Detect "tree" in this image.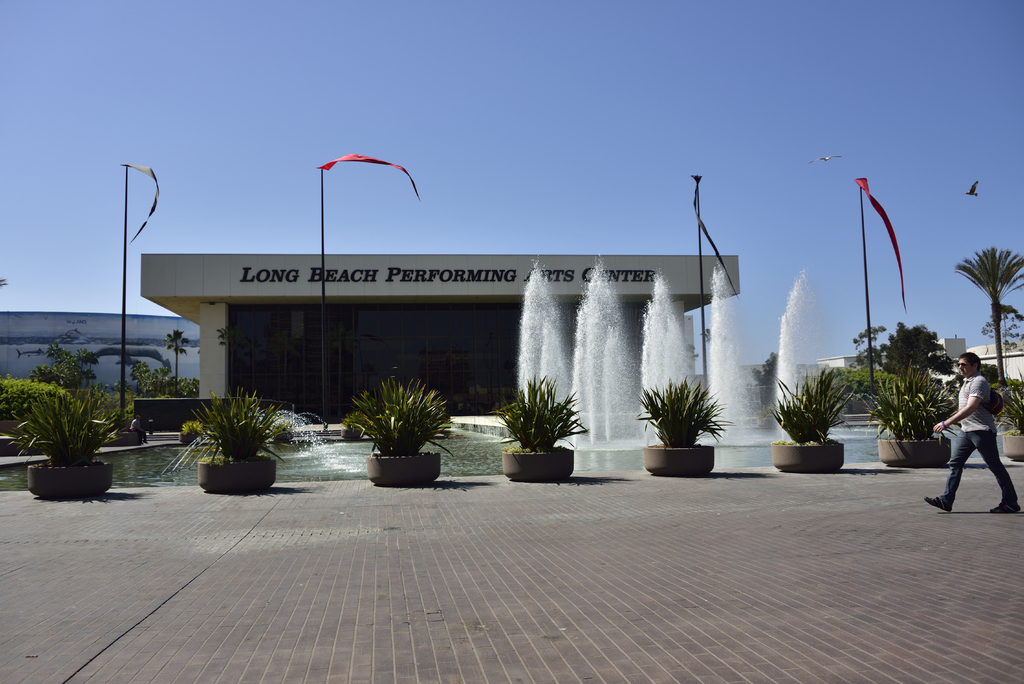
Detection: 855 320 955 389.
